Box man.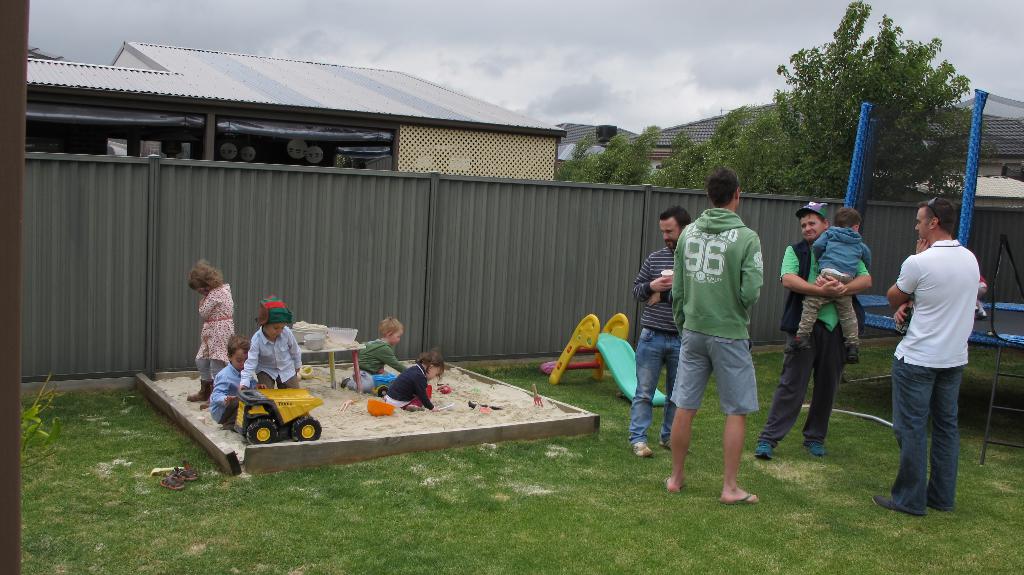
Rect(756, 201, 867, 466).
